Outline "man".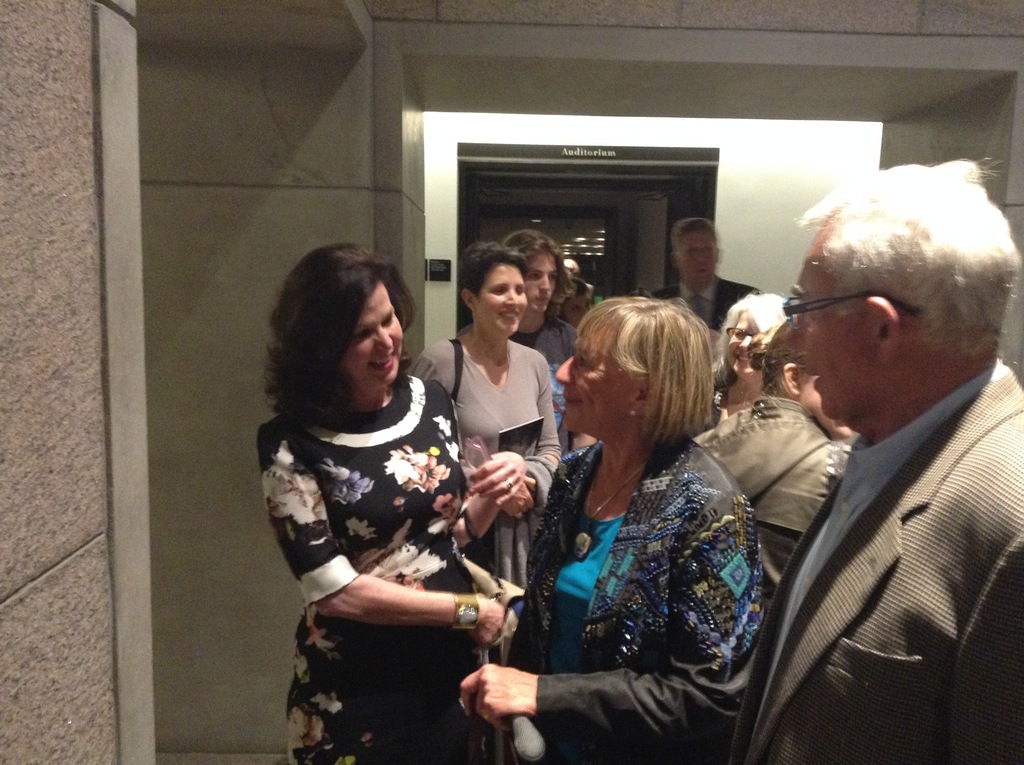
Outline: bbox(717, 153, 1023, 764).
